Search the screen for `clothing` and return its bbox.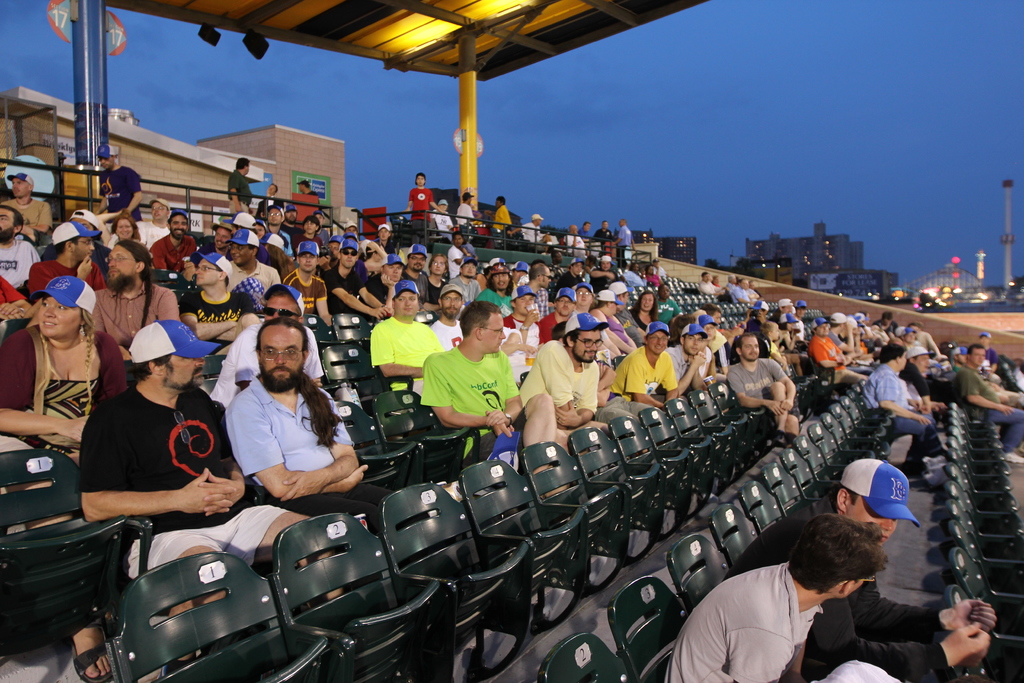
Found: (x1=191, y1=287, x2=260, y2=336).
